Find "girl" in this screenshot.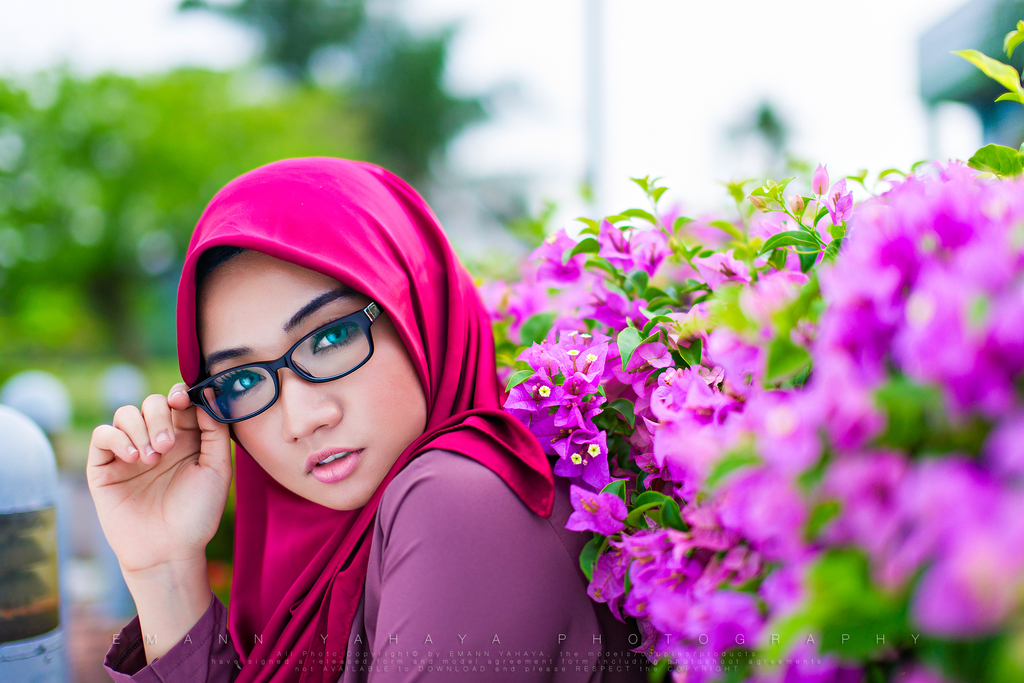
The bounding box for "girl" is detection(86, 153, 661, 682).
